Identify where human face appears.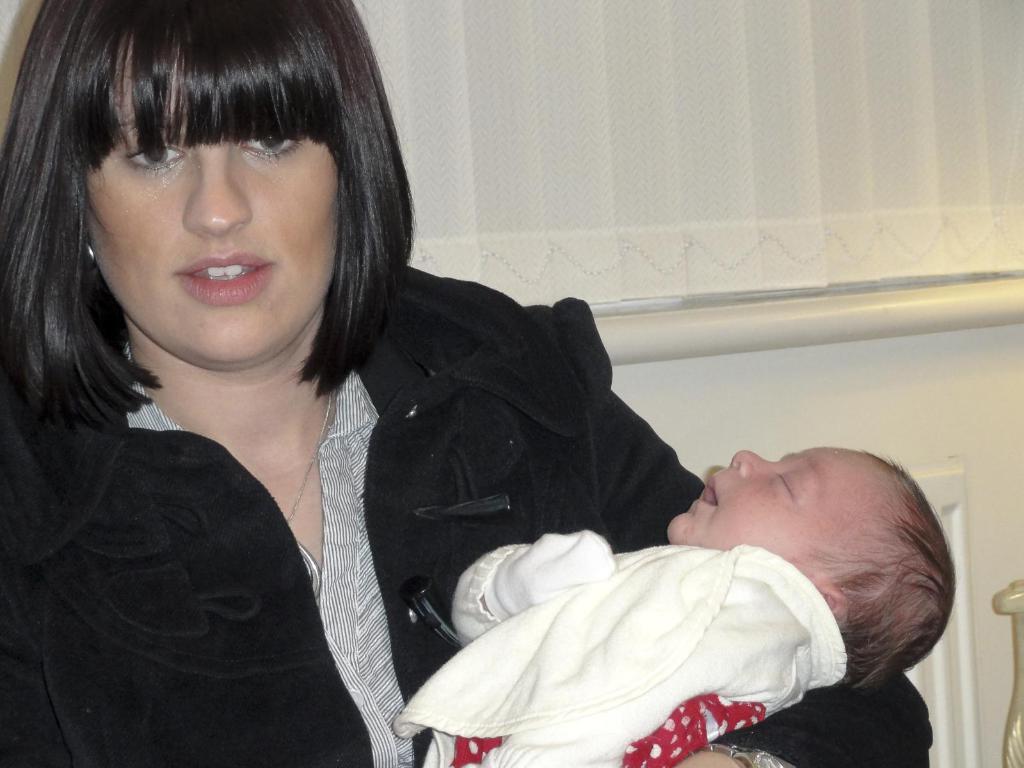
Appears at 668:447:891:586.
